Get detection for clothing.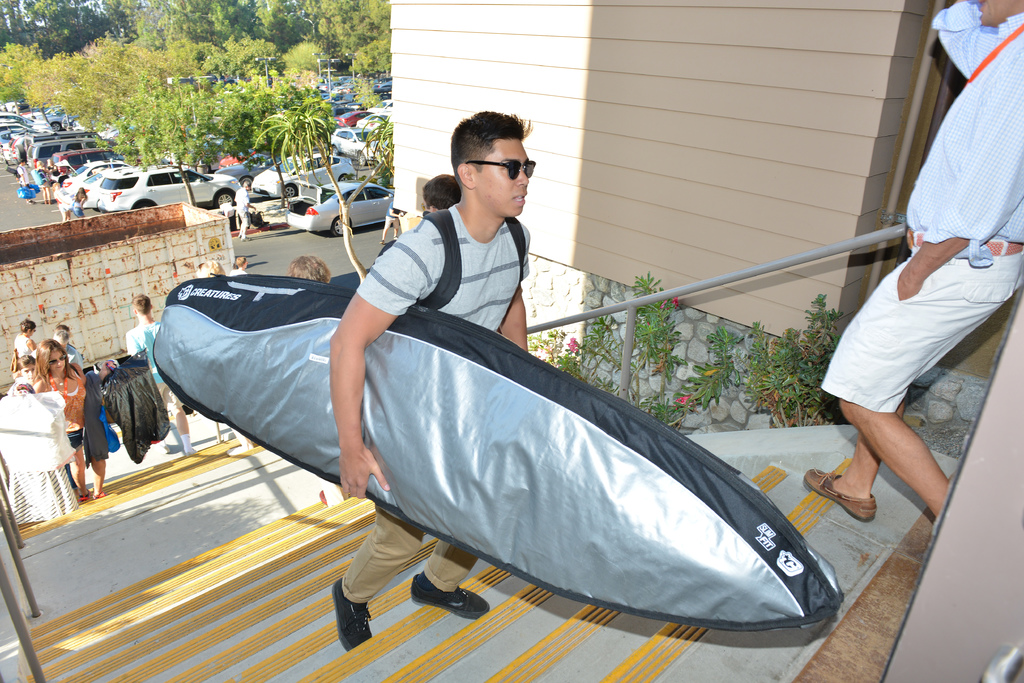
Detection: locate(911, 50, 1021, 401).
